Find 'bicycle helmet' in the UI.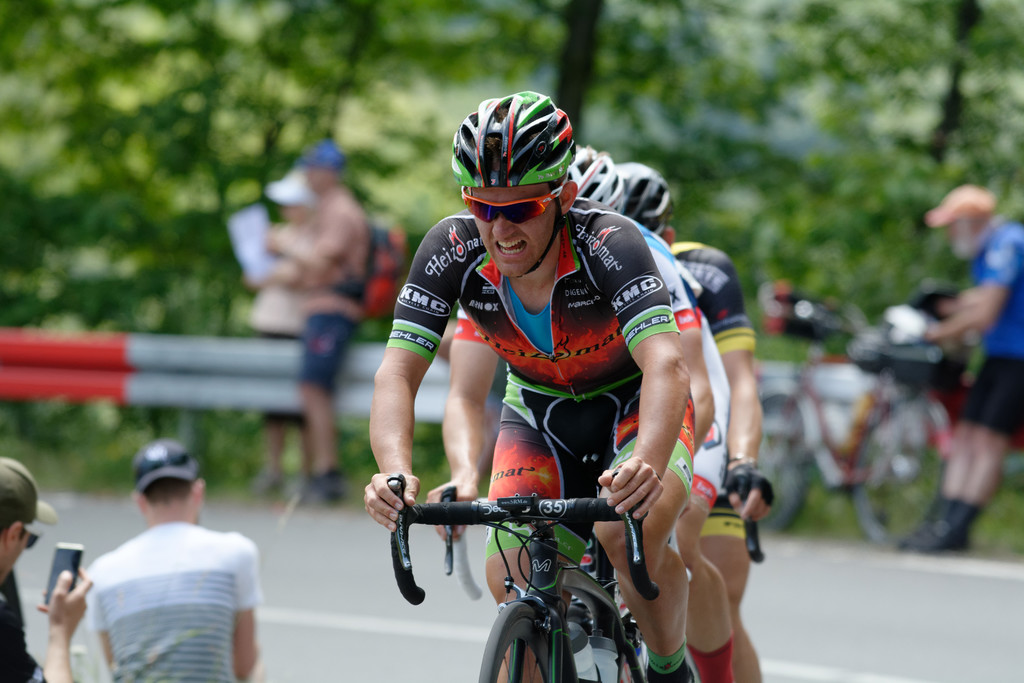
UI element at [619,163,670,236].
